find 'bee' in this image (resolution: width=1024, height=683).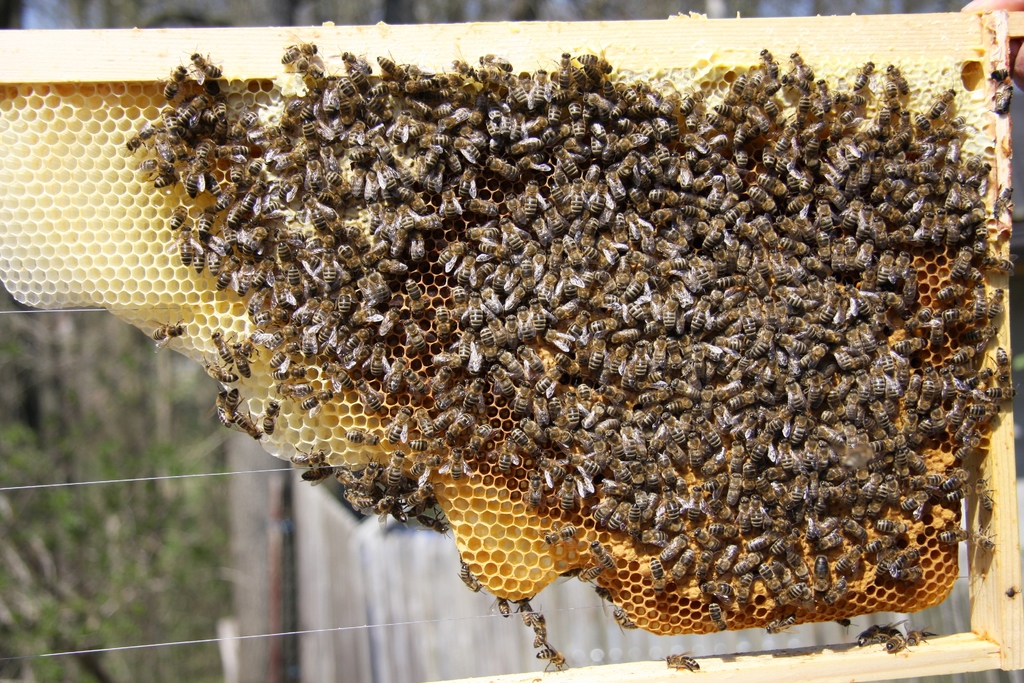
left=170, top=210, right=188, bottom=233.
